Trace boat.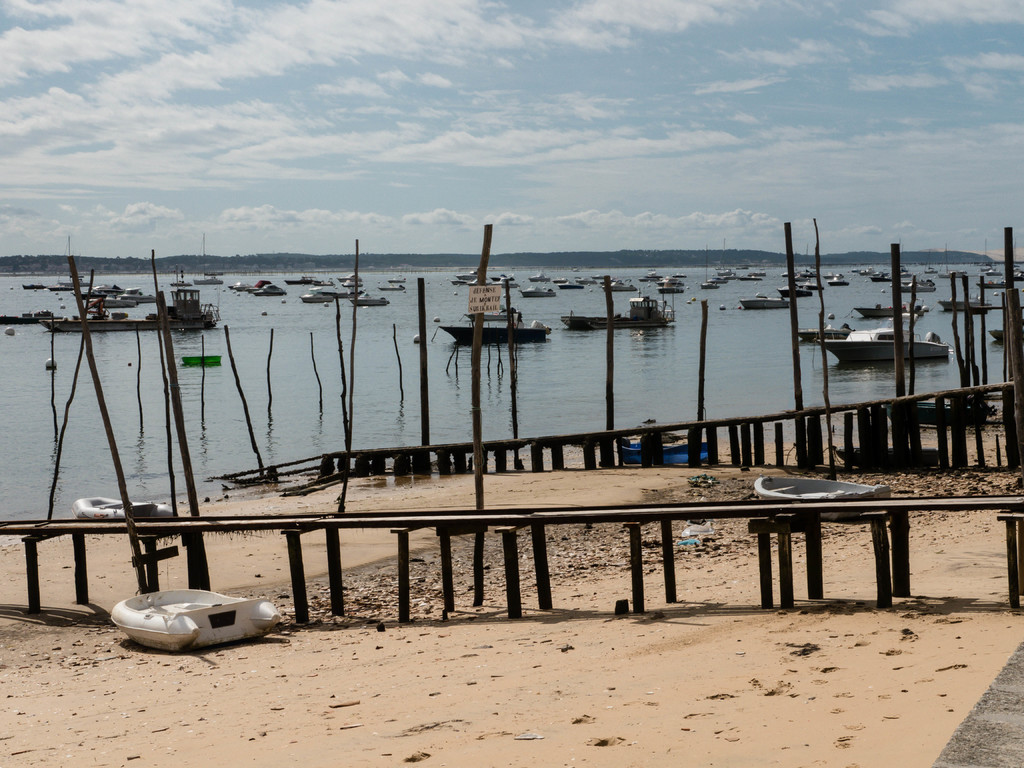
Traced to (left=205, top=267, right=227, bottom=278).
